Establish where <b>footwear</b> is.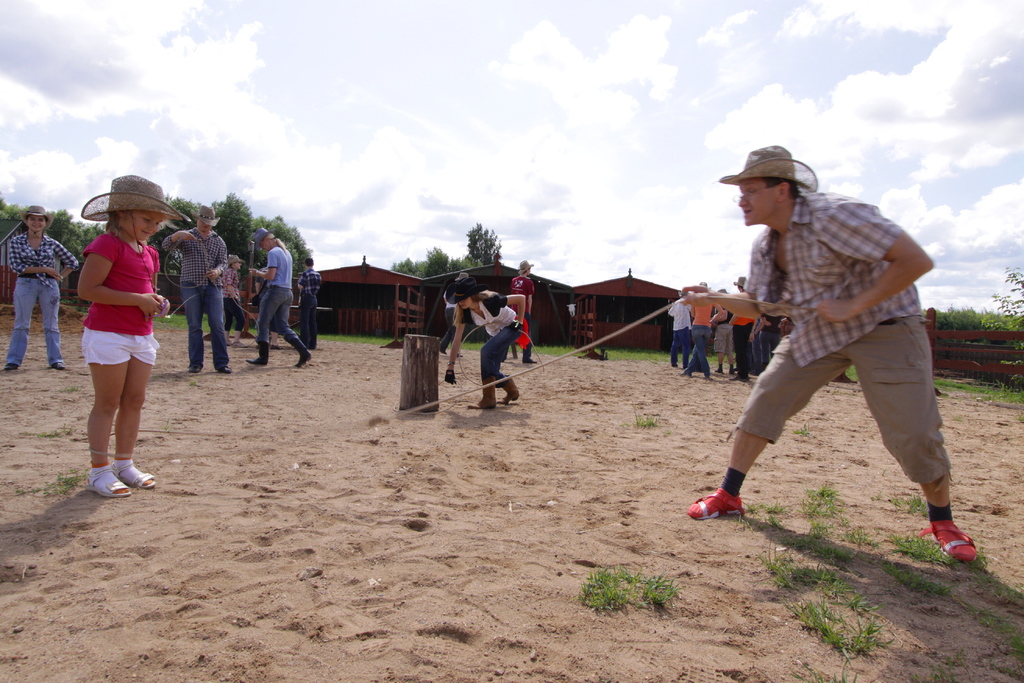
Established at x1=499, y1=374, x2=519, y2=405.
